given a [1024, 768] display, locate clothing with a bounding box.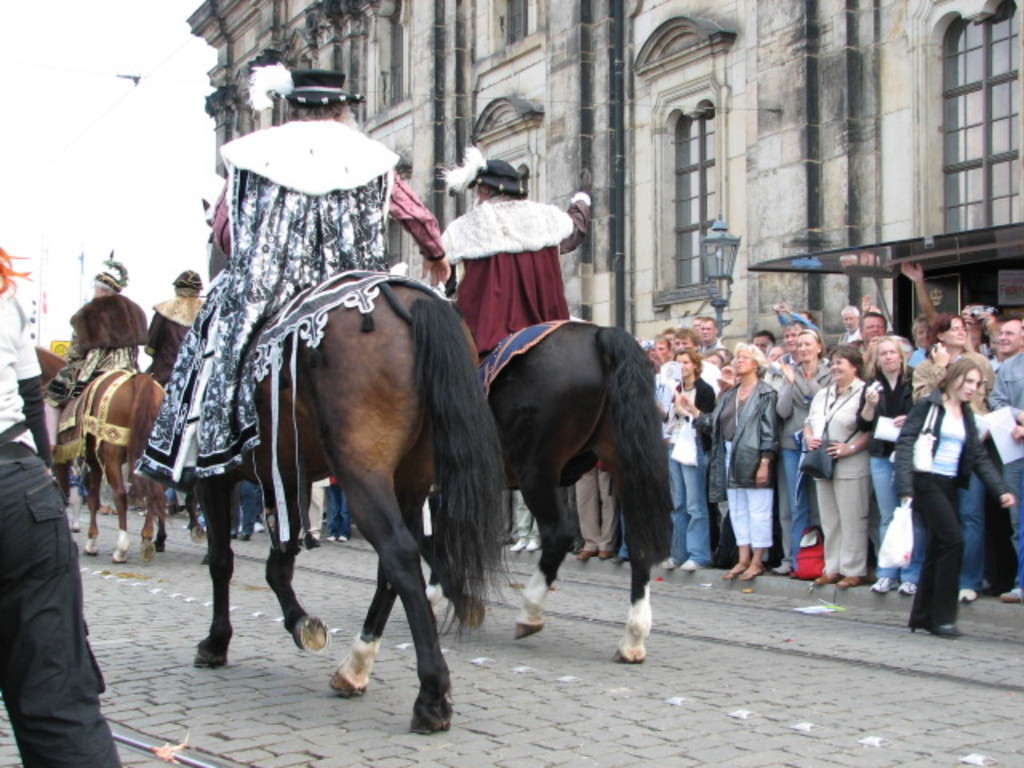
Located: region(144, 301, 194, 386).
